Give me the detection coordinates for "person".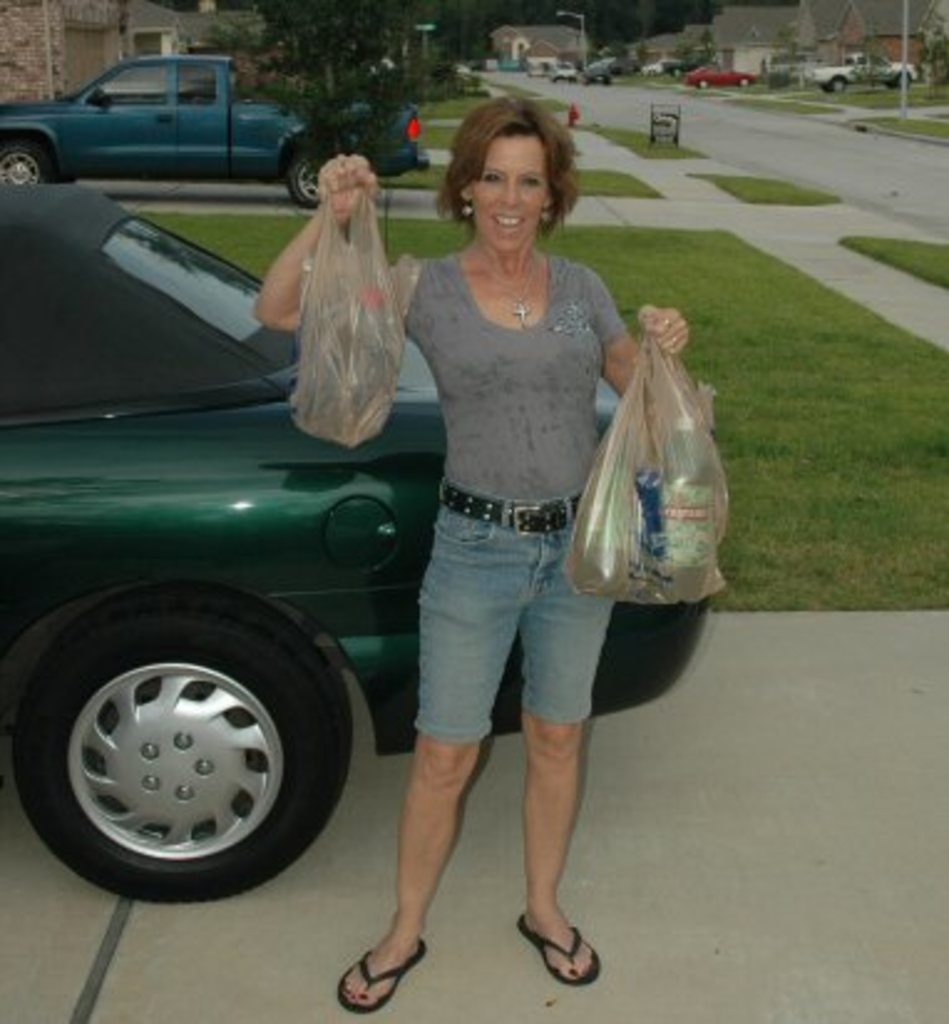
<bbox>253, 107, 693, 1014</bbox>.
